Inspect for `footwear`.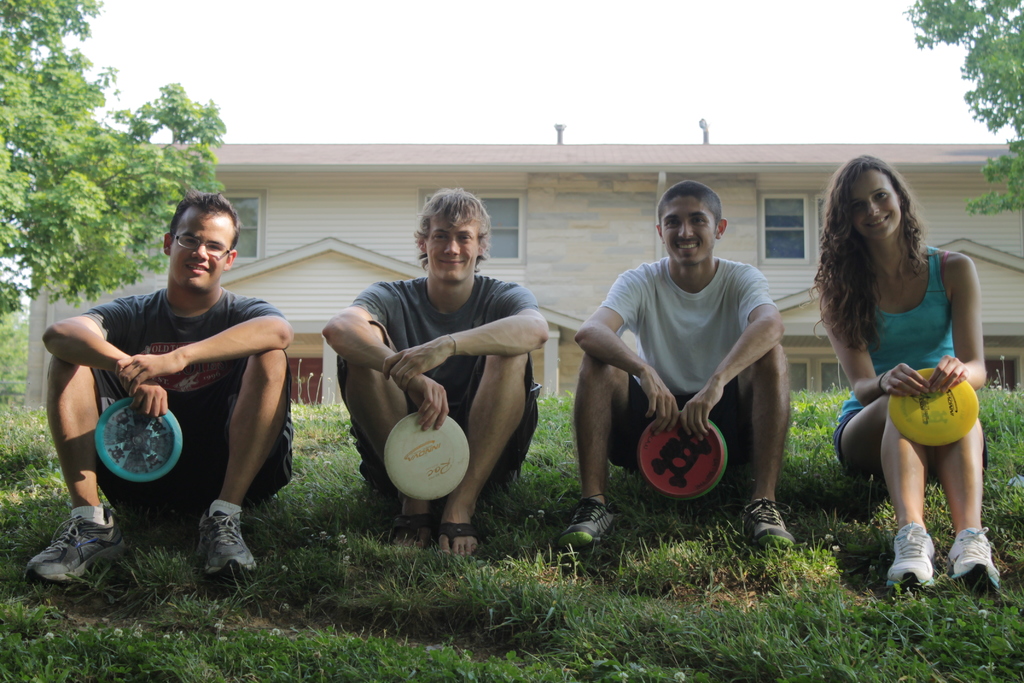
Inspection: detection(946, 525, 1001, 588).
